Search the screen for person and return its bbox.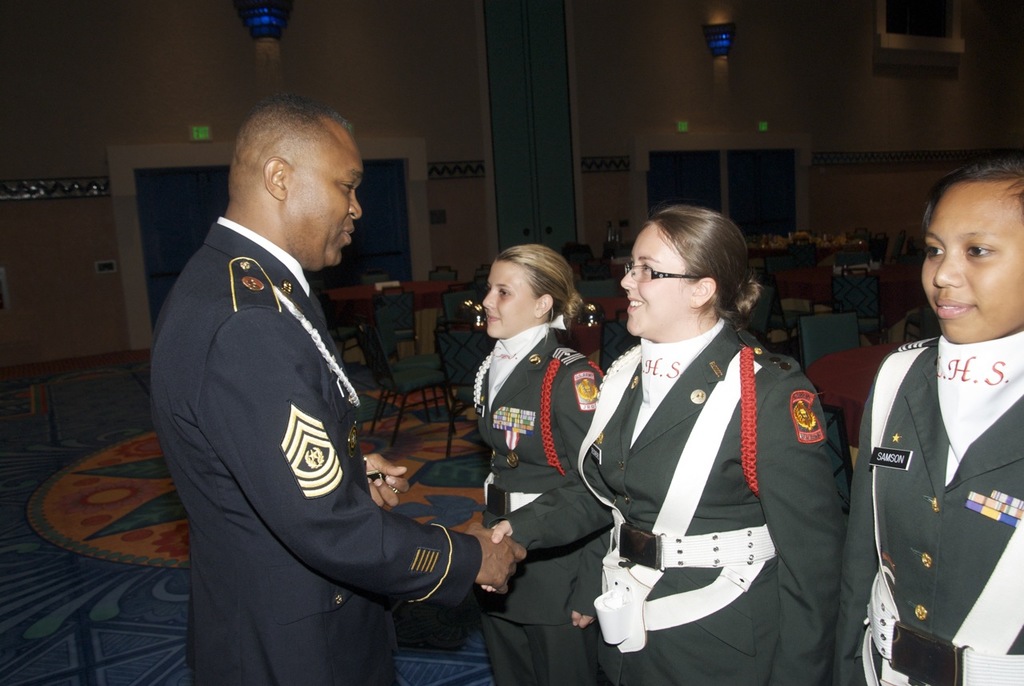
Found: BBox(146, 106, 526, 685).
